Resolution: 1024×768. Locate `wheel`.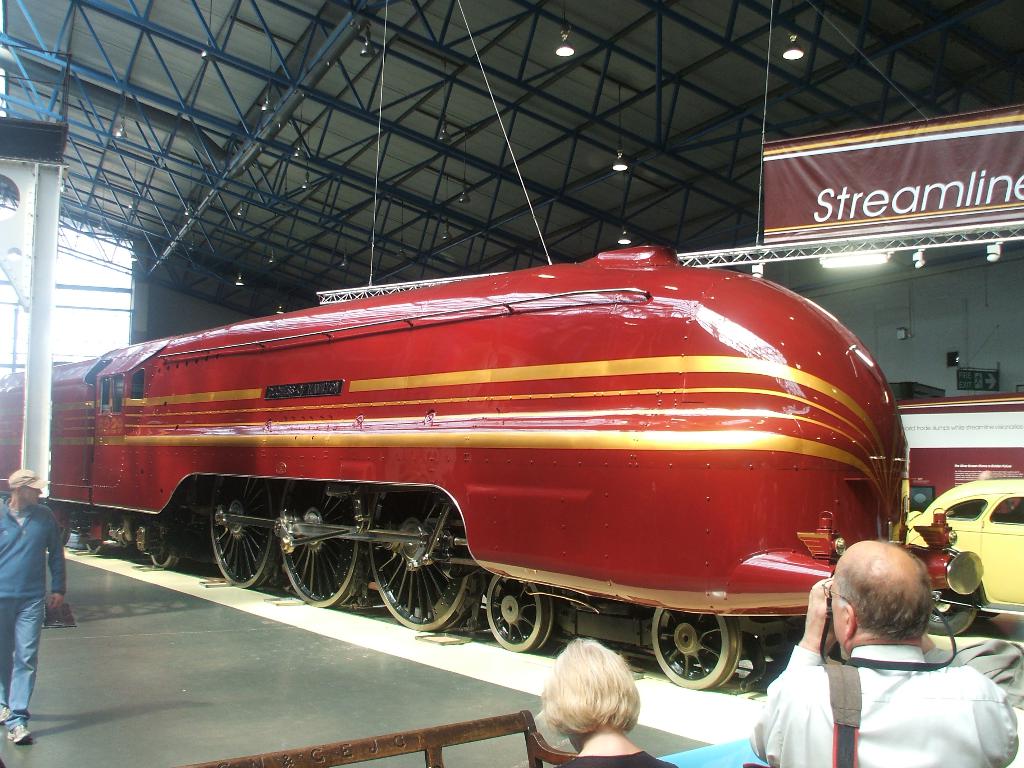
(left=139, top=524, right=180, bottom=576).
